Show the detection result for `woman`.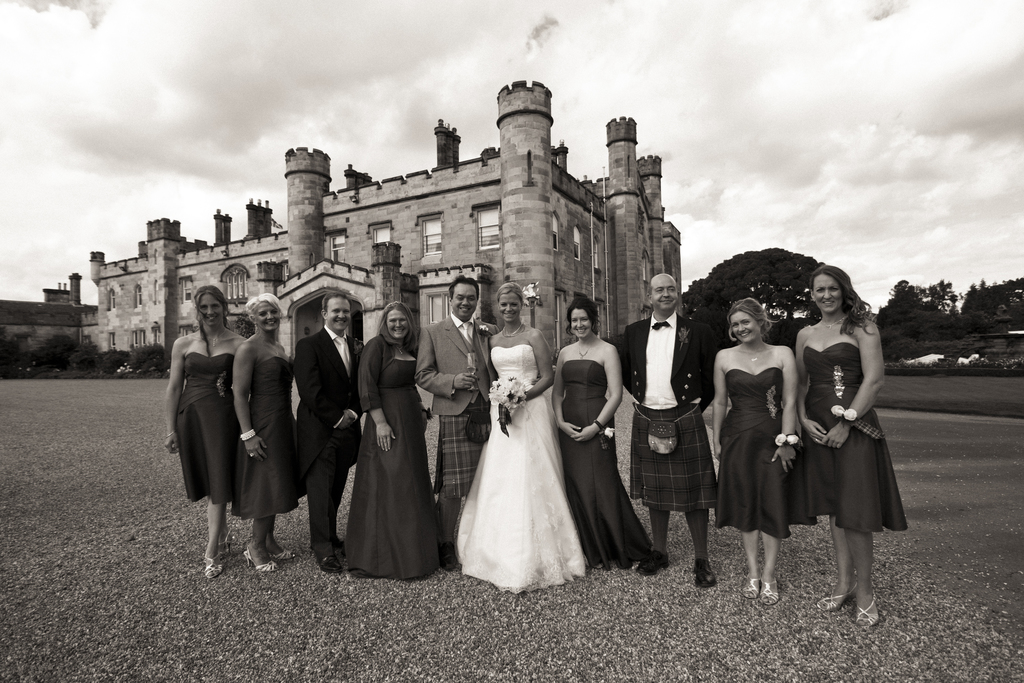
[left=163, top=283, right=250, bottom=577].
